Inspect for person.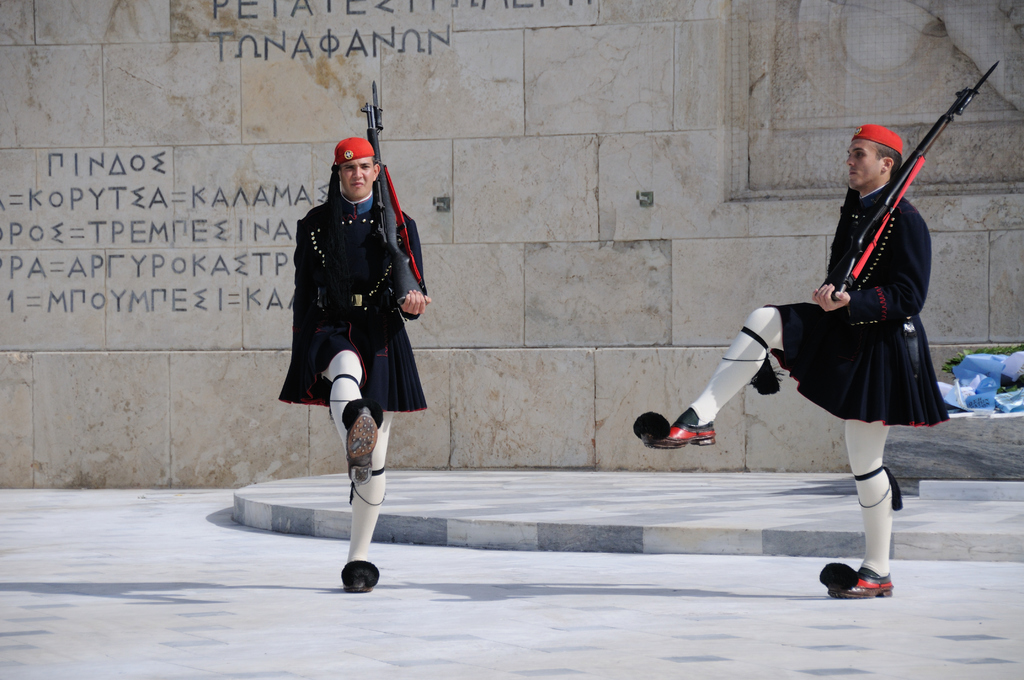
Inspection: bbox(643, 121, 951, 603).
